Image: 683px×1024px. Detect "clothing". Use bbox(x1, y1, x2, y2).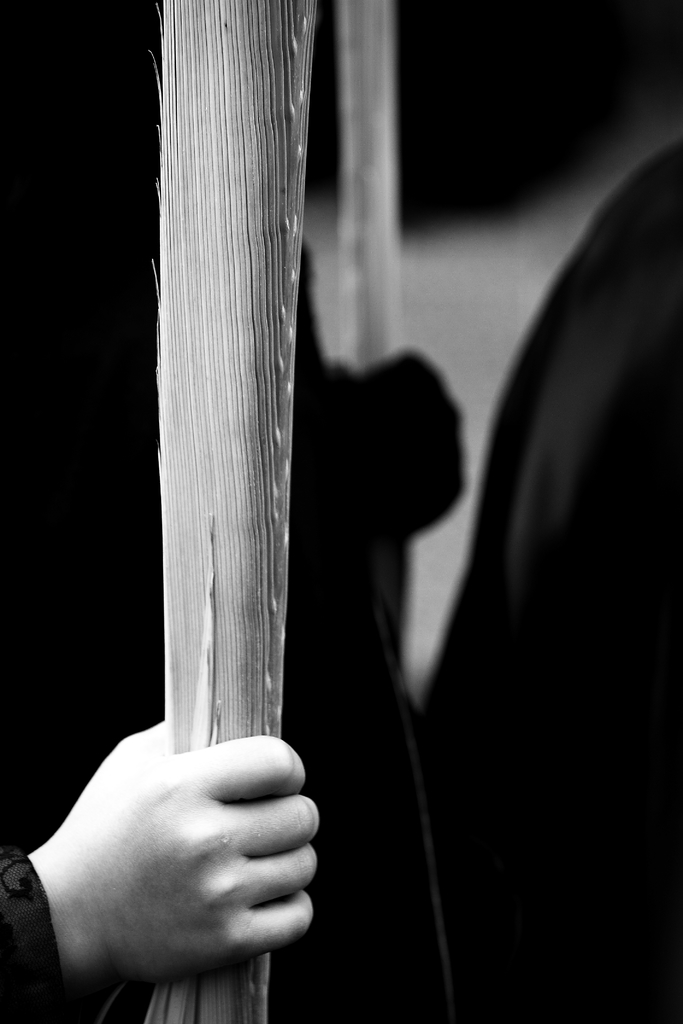
bbox(0, 138, 682, 1023).
